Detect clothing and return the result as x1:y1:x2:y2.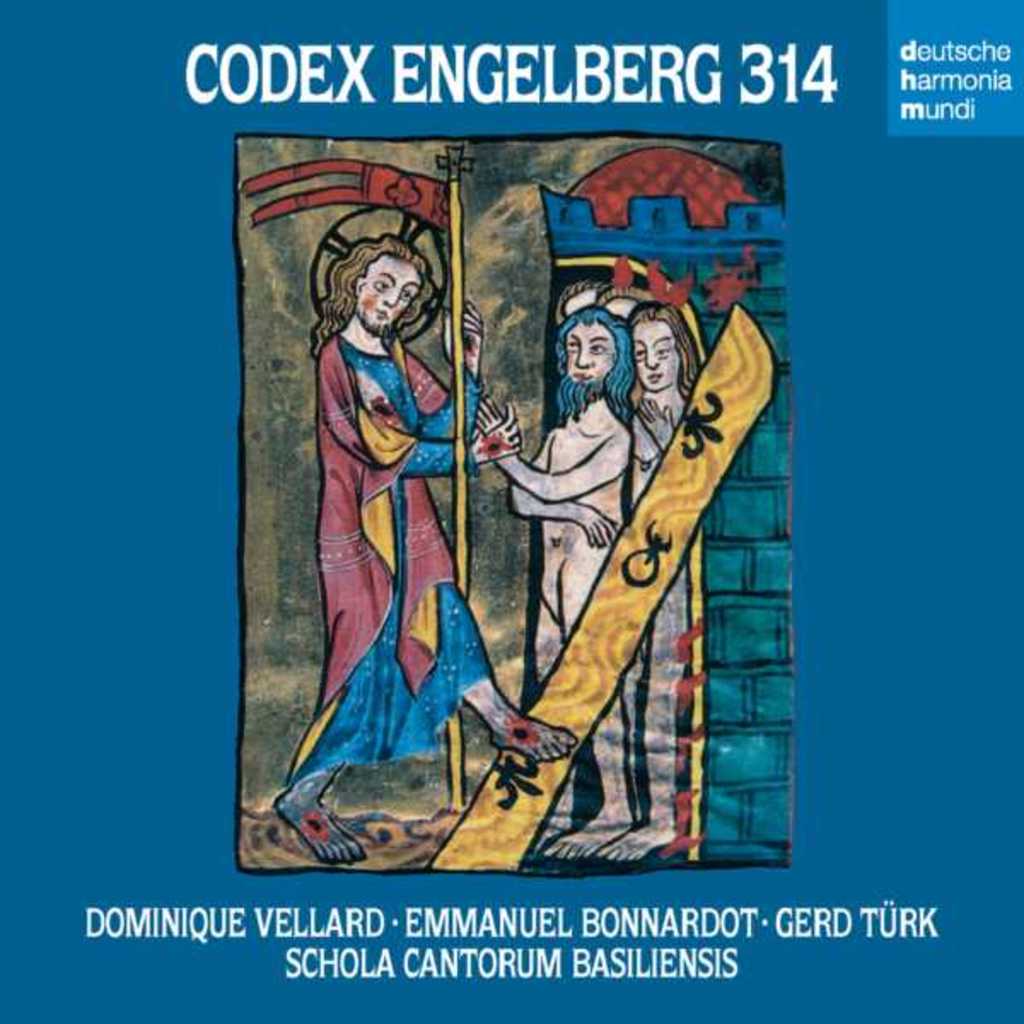
631:391:703:773.
